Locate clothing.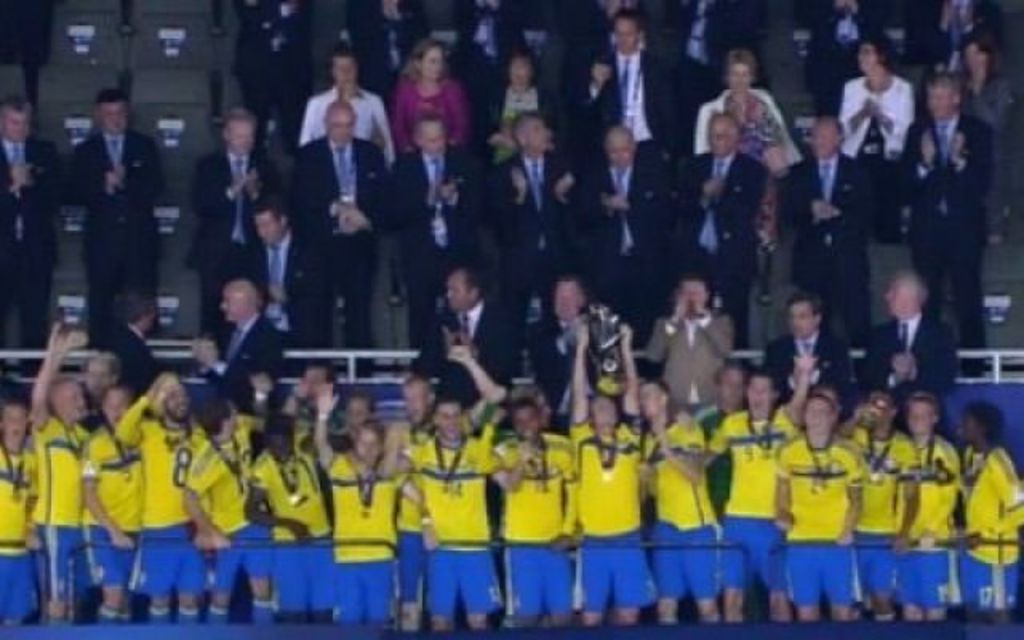
Bounding box: crop(589, 158, 670, 336).
